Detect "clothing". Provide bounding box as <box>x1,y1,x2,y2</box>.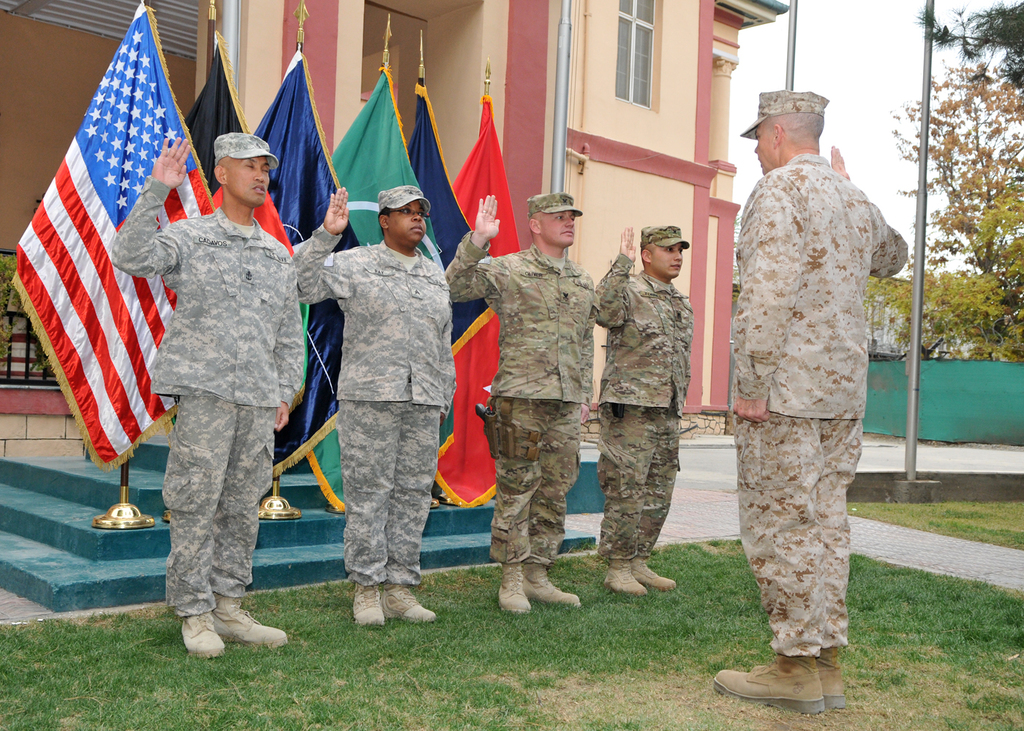
<box>293,224,456,589</box>.
